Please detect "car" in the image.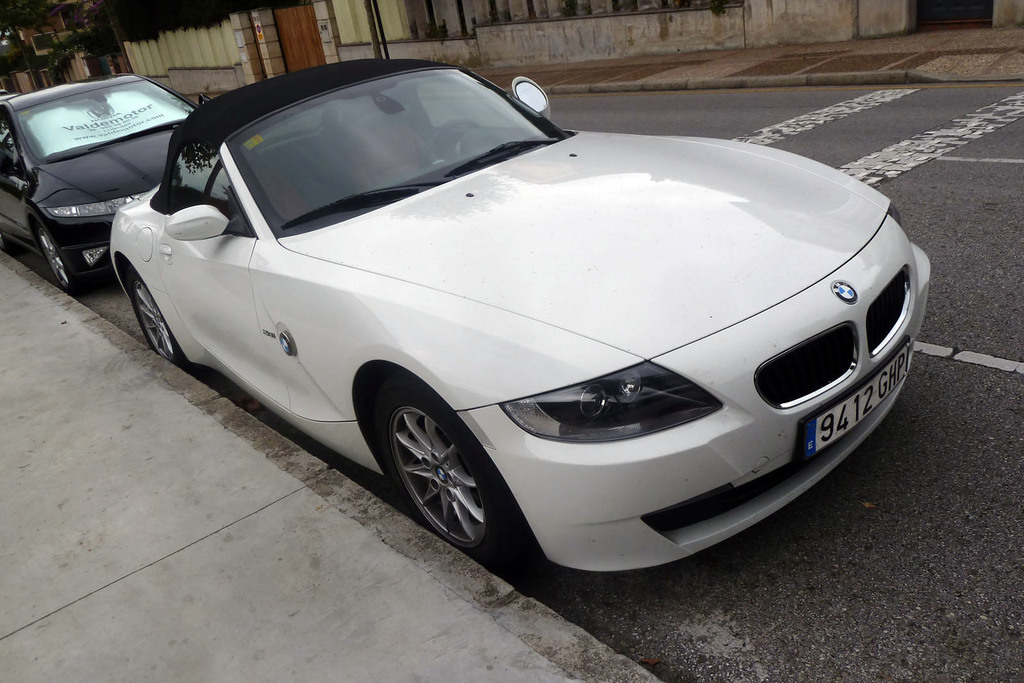
box(0, 75, 209, 296).
